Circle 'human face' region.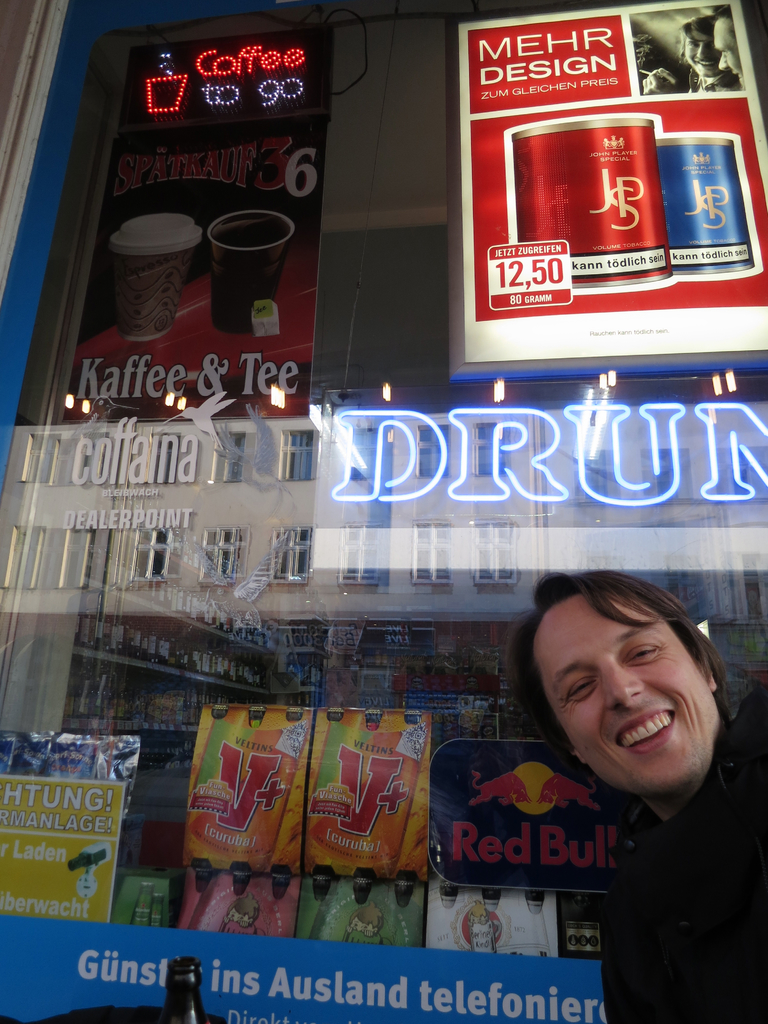
Region: {"x1": 534, "y1": 589, "x2": 716, "y2": 796}.
